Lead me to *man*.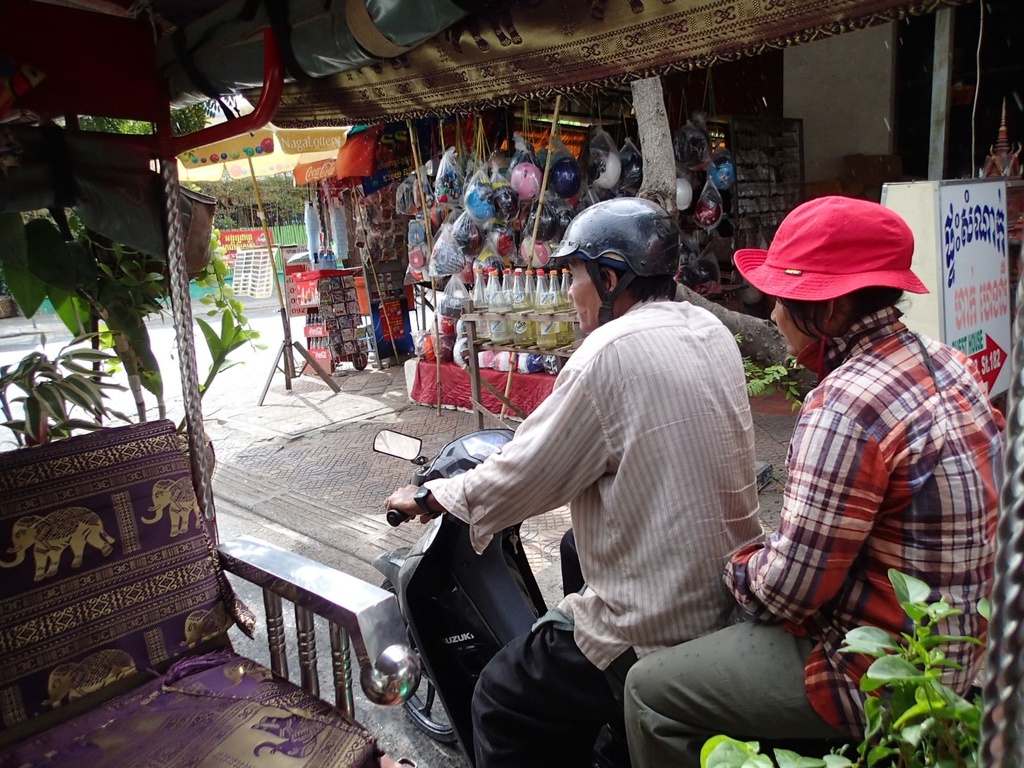
Lead to <bbox>384, 197, 771, 767</bbox>.
